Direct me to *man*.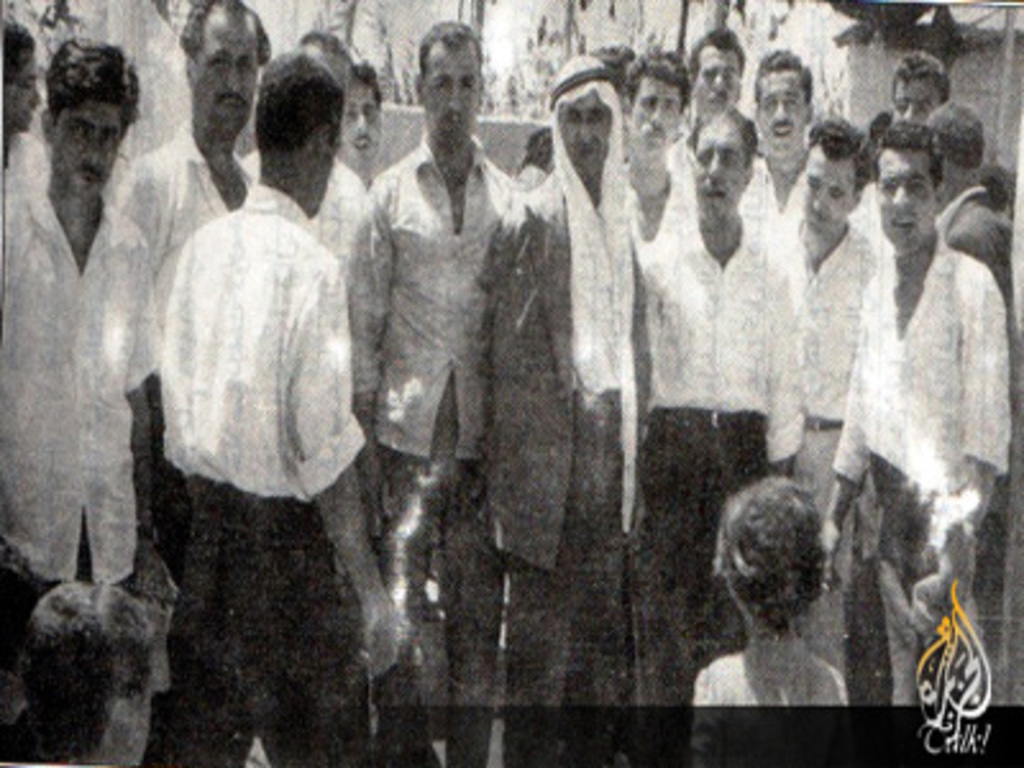
Direction: [351,23,504,765].
